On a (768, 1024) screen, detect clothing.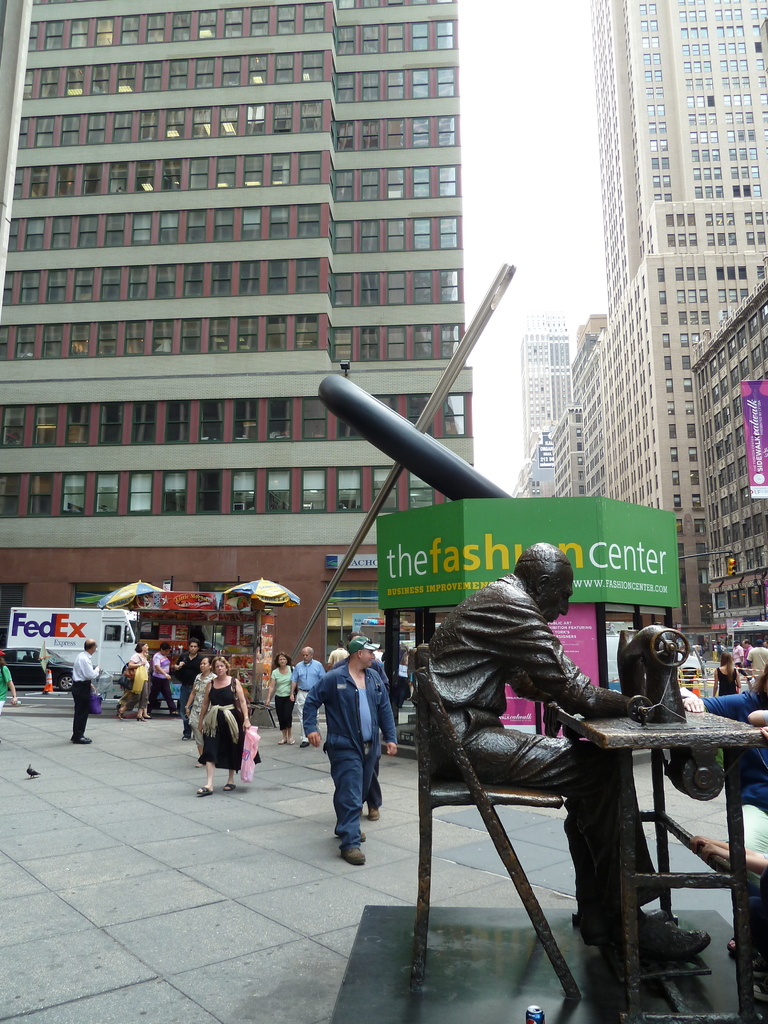
bbox=[175, 648, 205, 736].
